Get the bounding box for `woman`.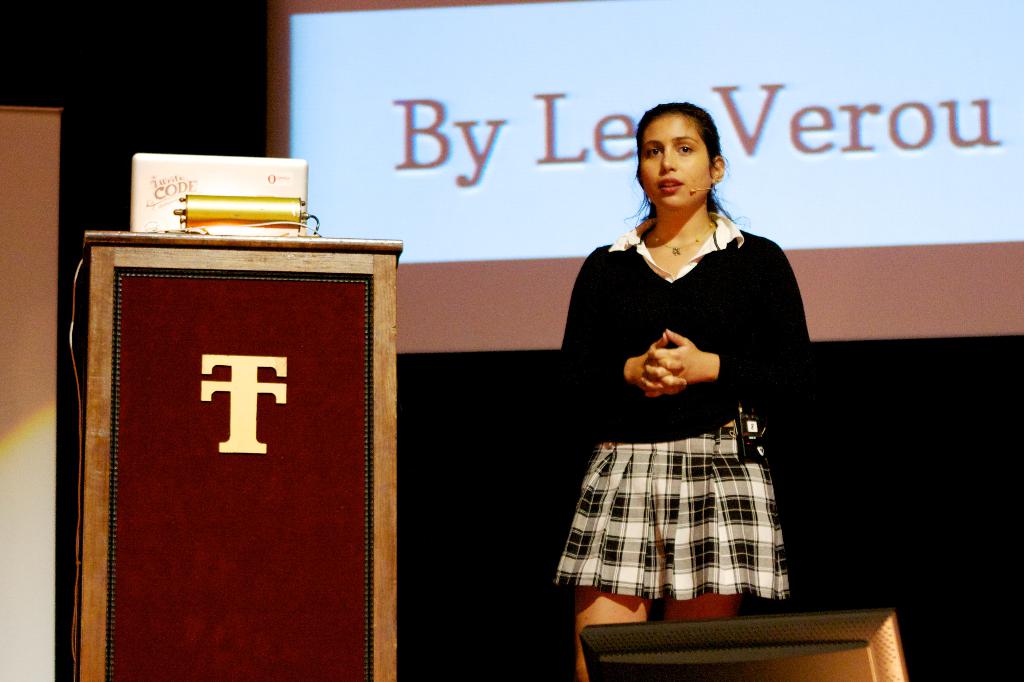
551,99,811,656.
